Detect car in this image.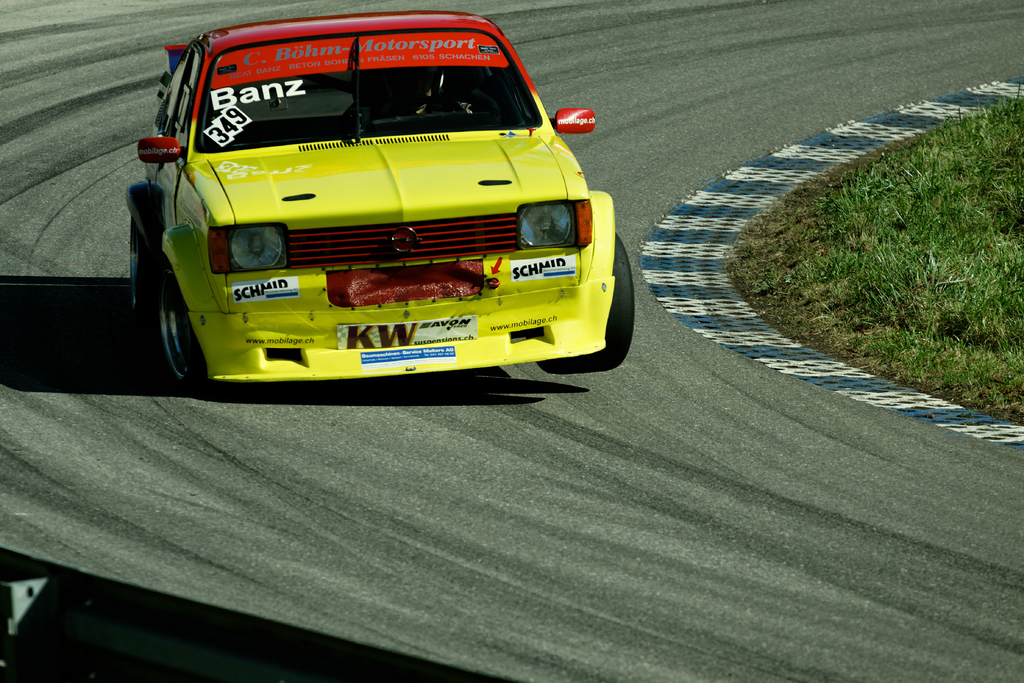
Detection: bbox(120, 5, 640, 394).
